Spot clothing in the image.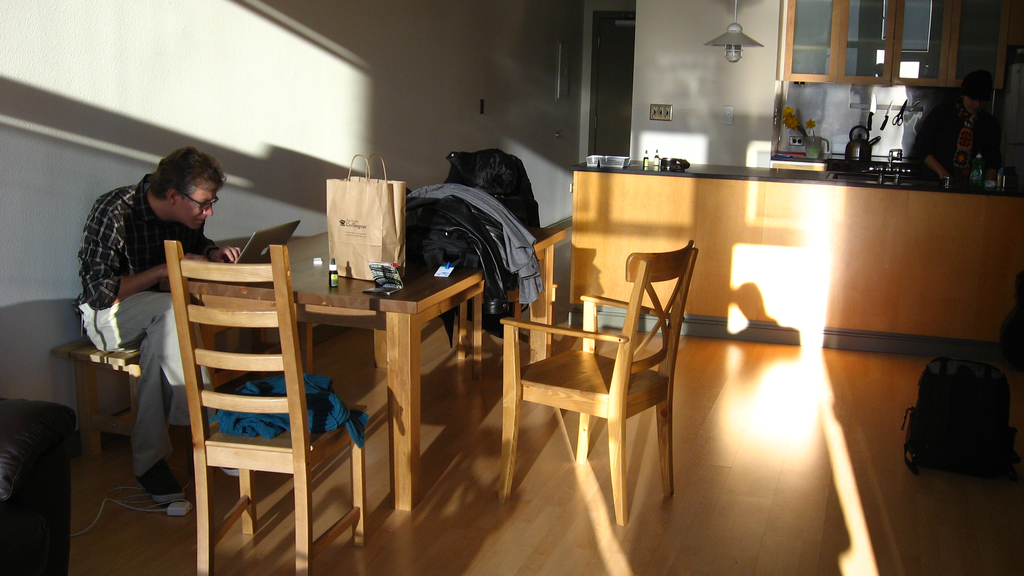
clothing found at l=72, t=172, r=218, b=479.
